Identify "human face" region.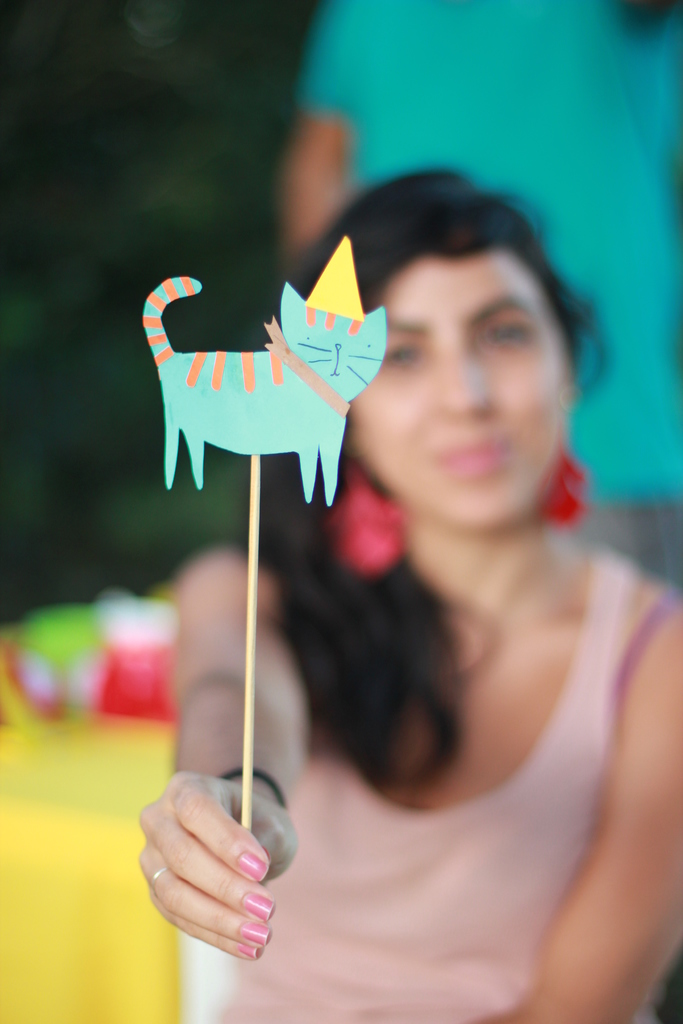
Region: bbox=(343, 252, 572, 522).
